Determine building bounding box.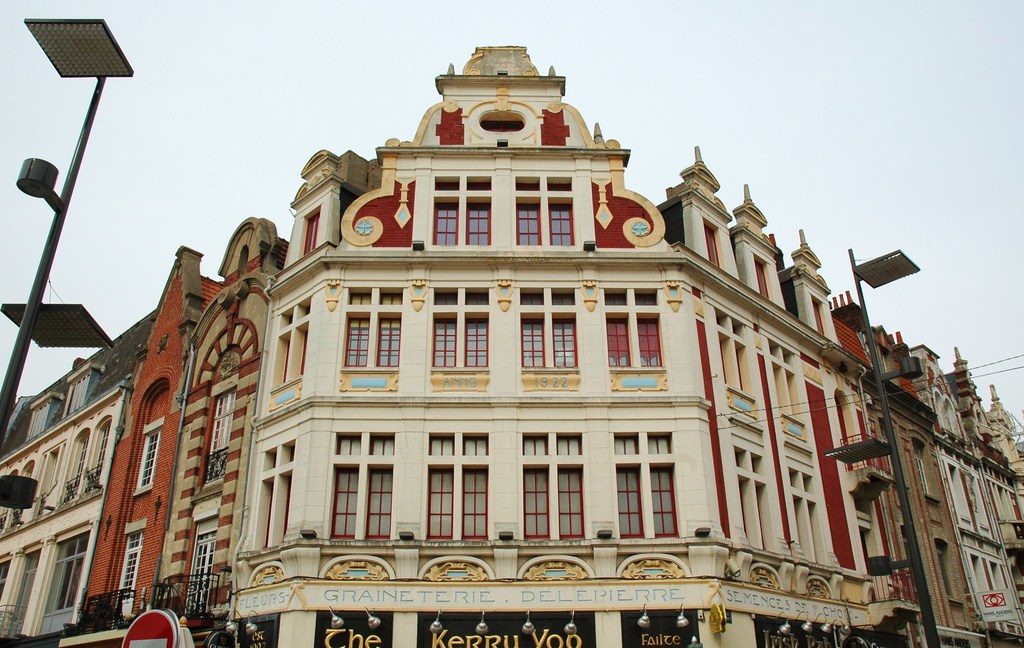
Determined: 0,43,1023,647.
